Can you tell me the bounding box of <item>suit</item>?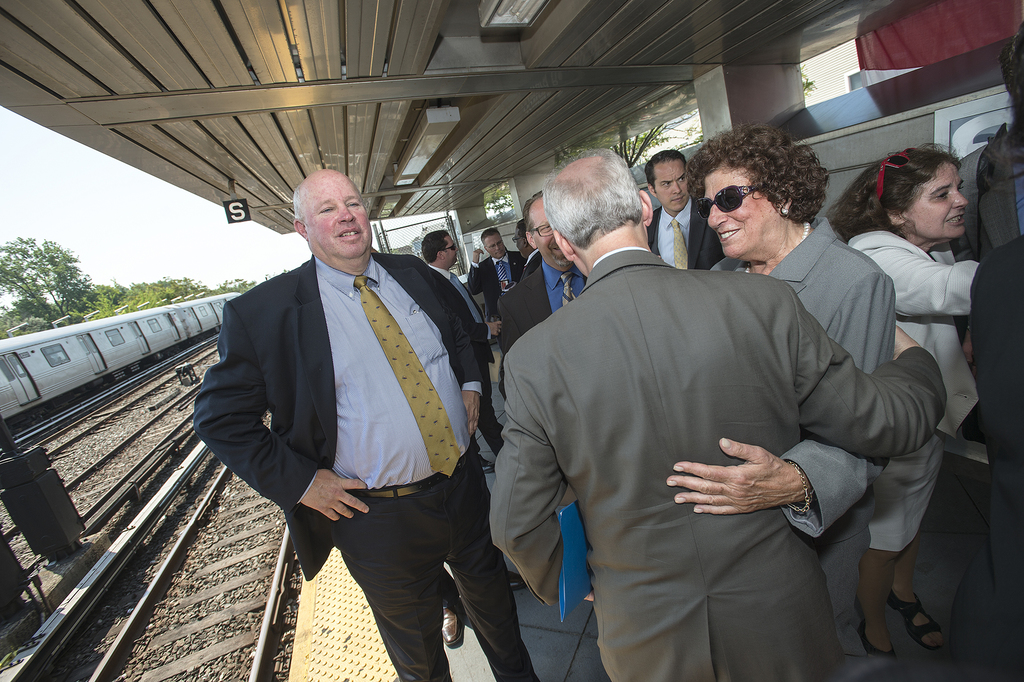
bbox=[645, 196, 729, 268].
